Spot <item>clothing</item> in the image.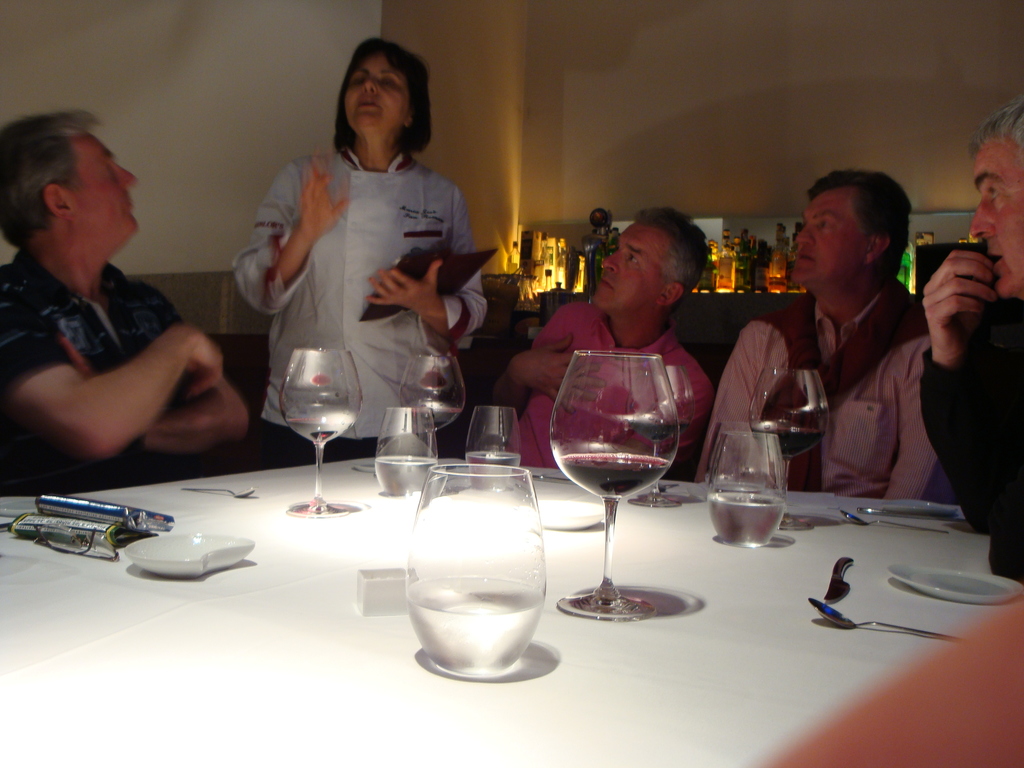
<item>clothing</item> found at [508, 301, 706, 481].
